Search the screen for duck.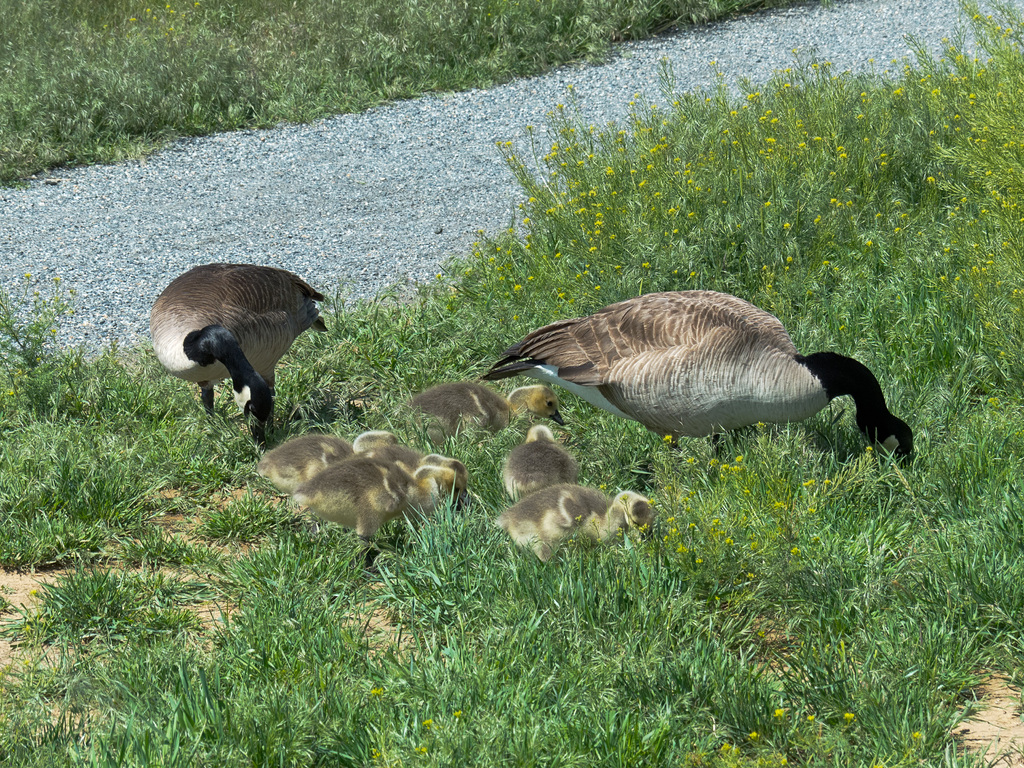
Found at bbox=[253, 435, 396, 498].
